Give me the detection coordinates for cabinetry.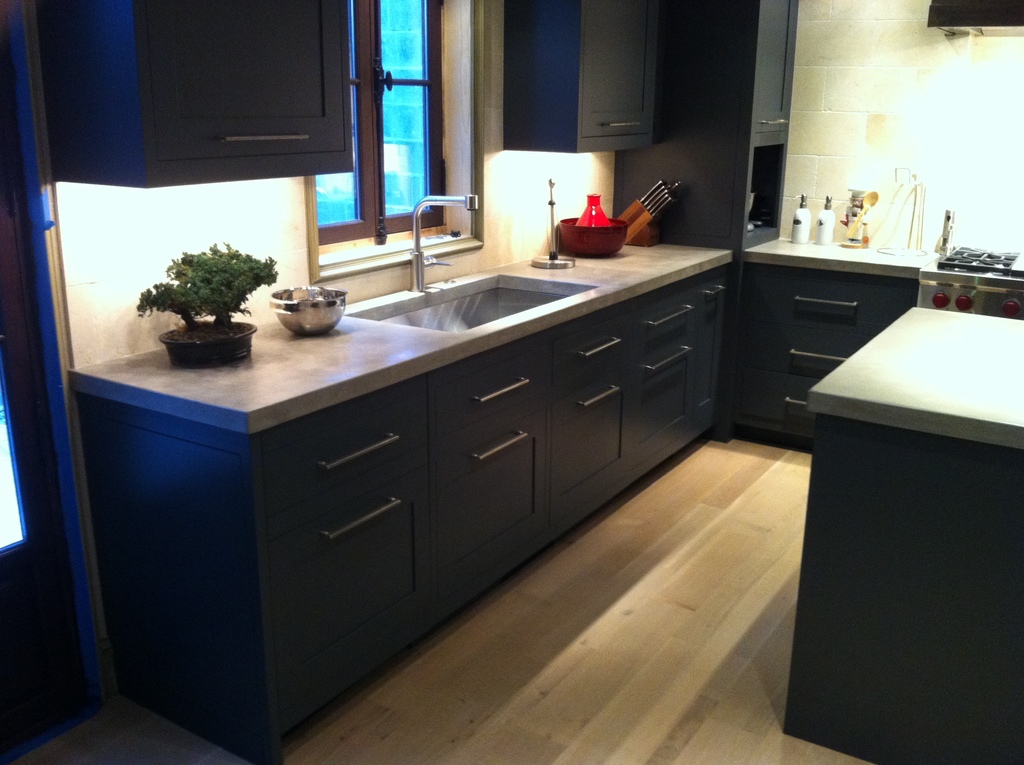
pyautogui.locateOnScreen(785, 306, 1023, 764).
